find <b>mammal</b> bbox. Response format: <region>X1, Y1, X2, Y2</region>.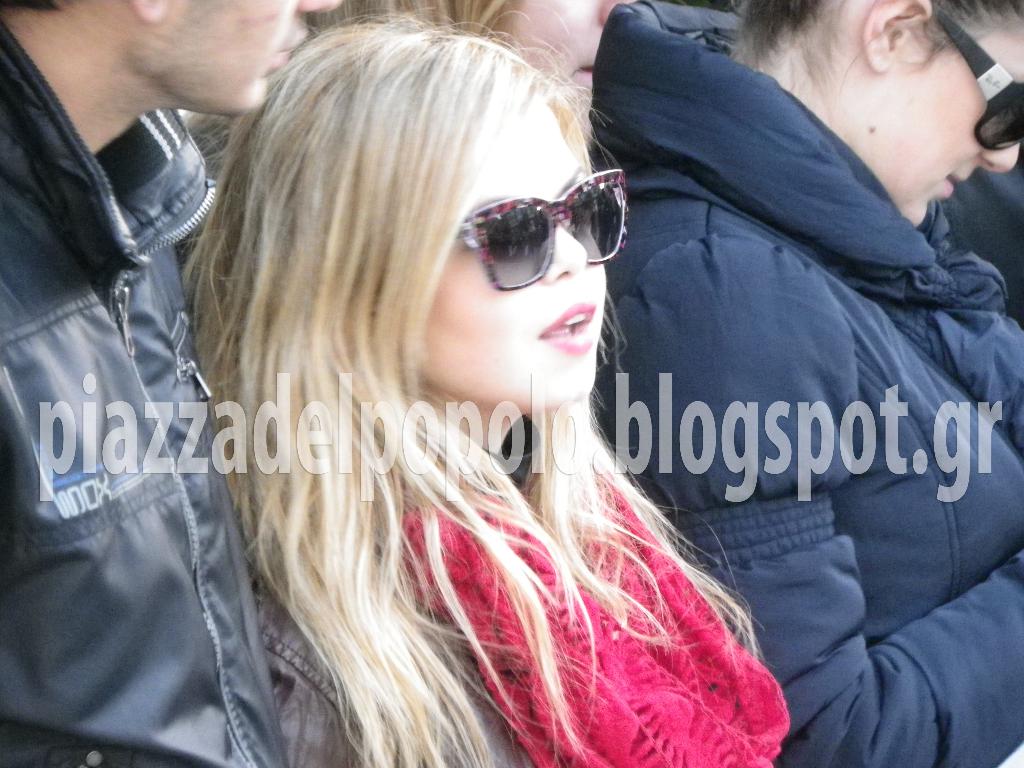
<region>419, 0, 603, 140</region>.
